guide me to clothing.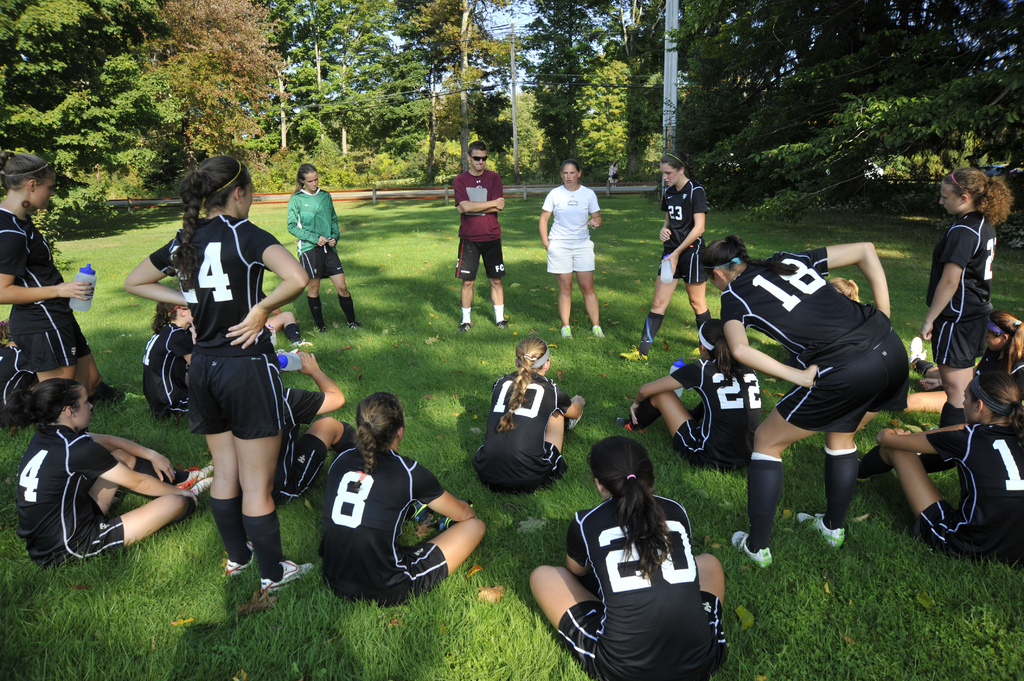
Guidance: (left=660, top=172, right=710, bottom=285).
